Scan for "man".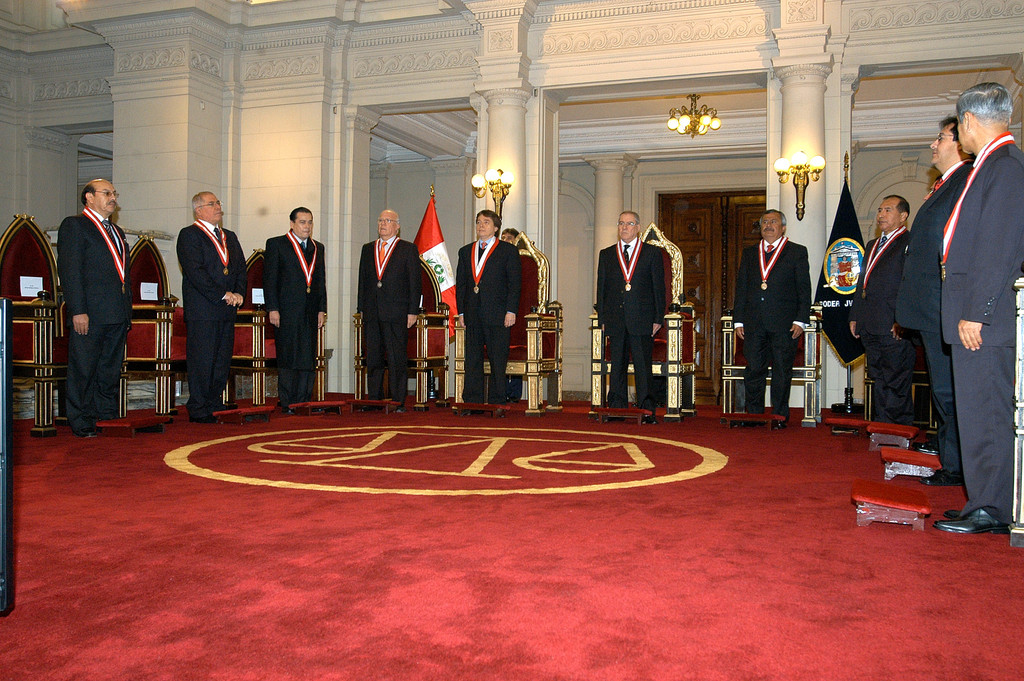
Scan result: detection(593, 211, 665, 422).
